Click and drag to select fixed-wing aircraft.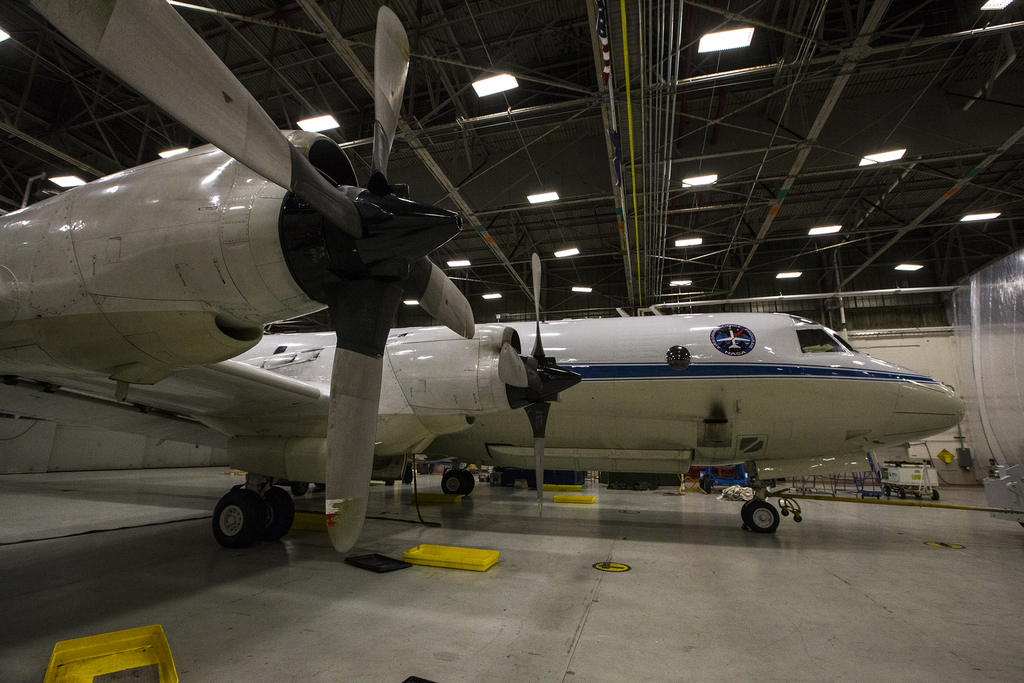
Selection: 0,0,966,553.
